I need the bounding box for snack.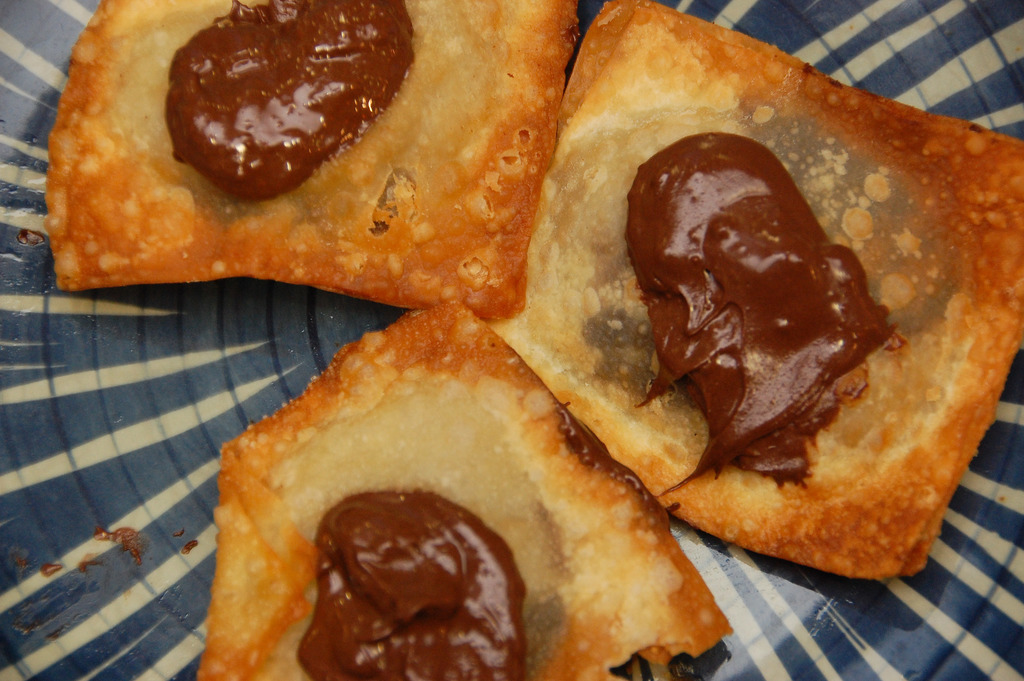
Here it is: <bbox>198, 300, 731, 679</bbox>.
